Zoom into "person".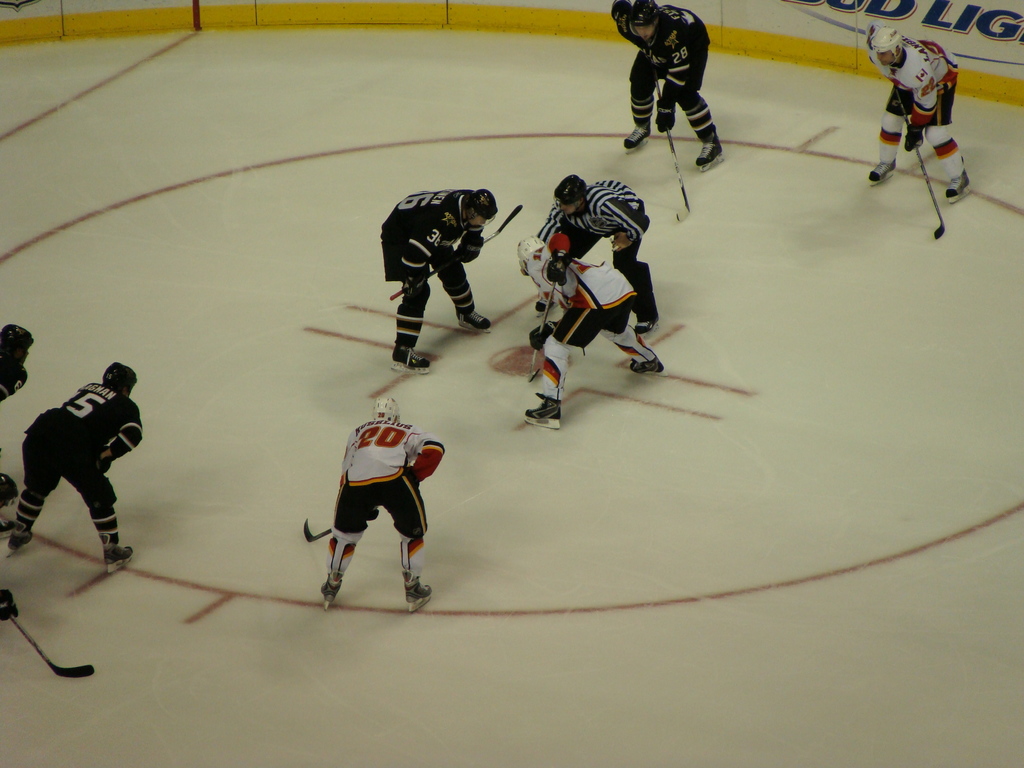
Zoom target: locate(317, 395, 447, 610).
